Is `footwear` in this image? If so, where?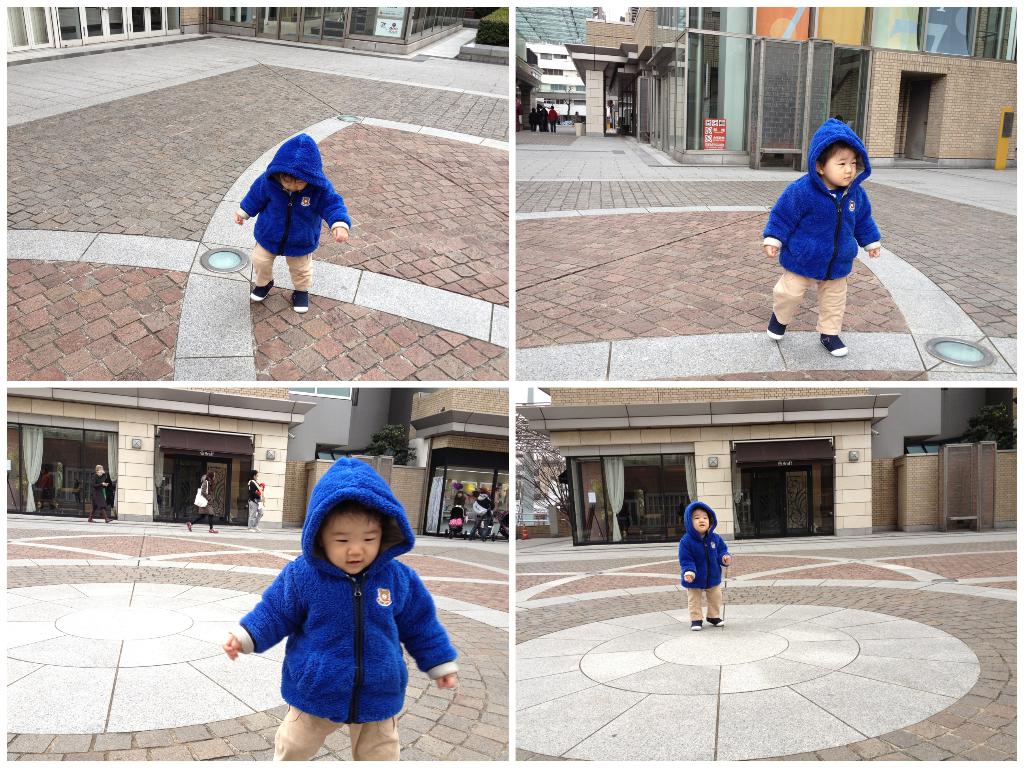
Yes, at <box>816,331,852,357</box>.
